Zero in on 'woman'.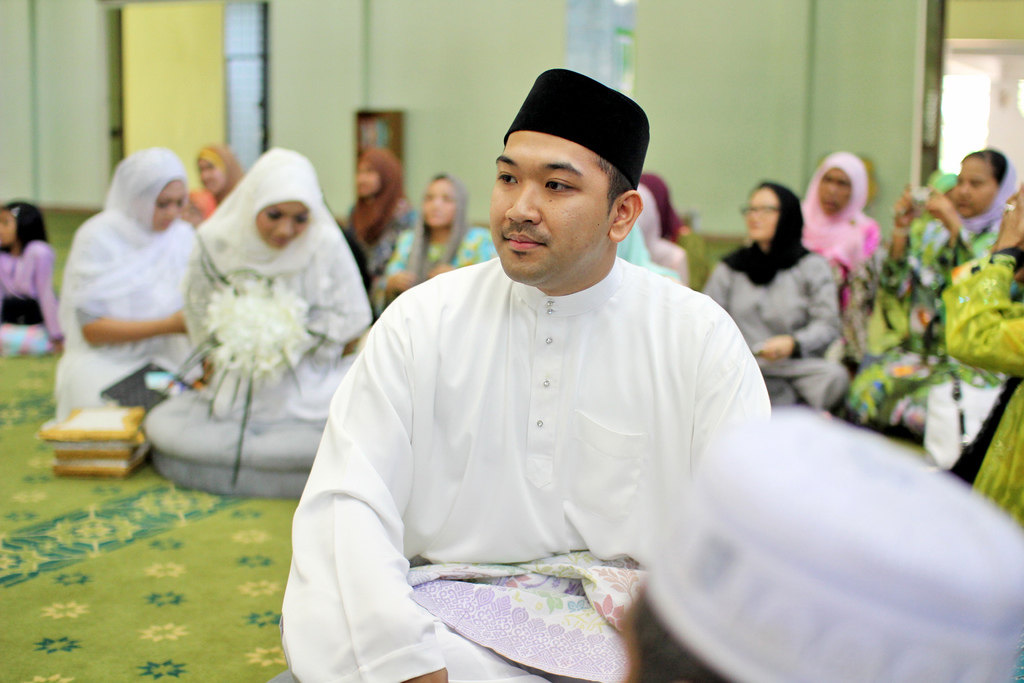
Zeroed in: <bbox>376, 168, 492, 298</bbox>.
